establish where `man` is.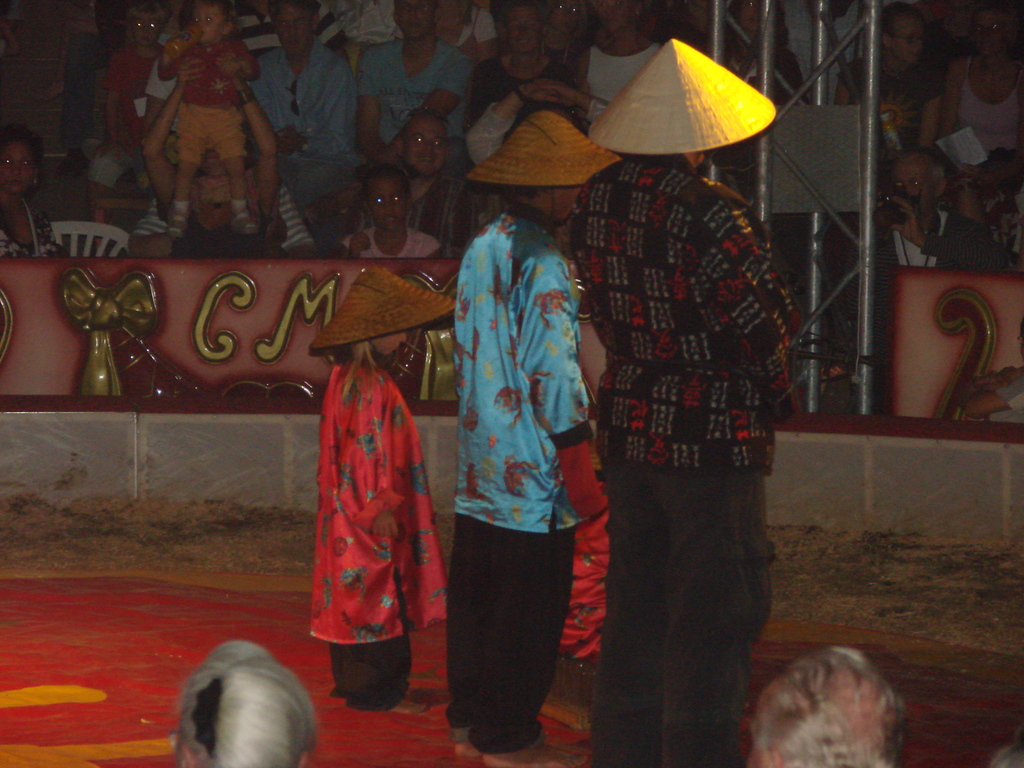
Established at (x1=739, y1=643, x2=906, y2=767).
